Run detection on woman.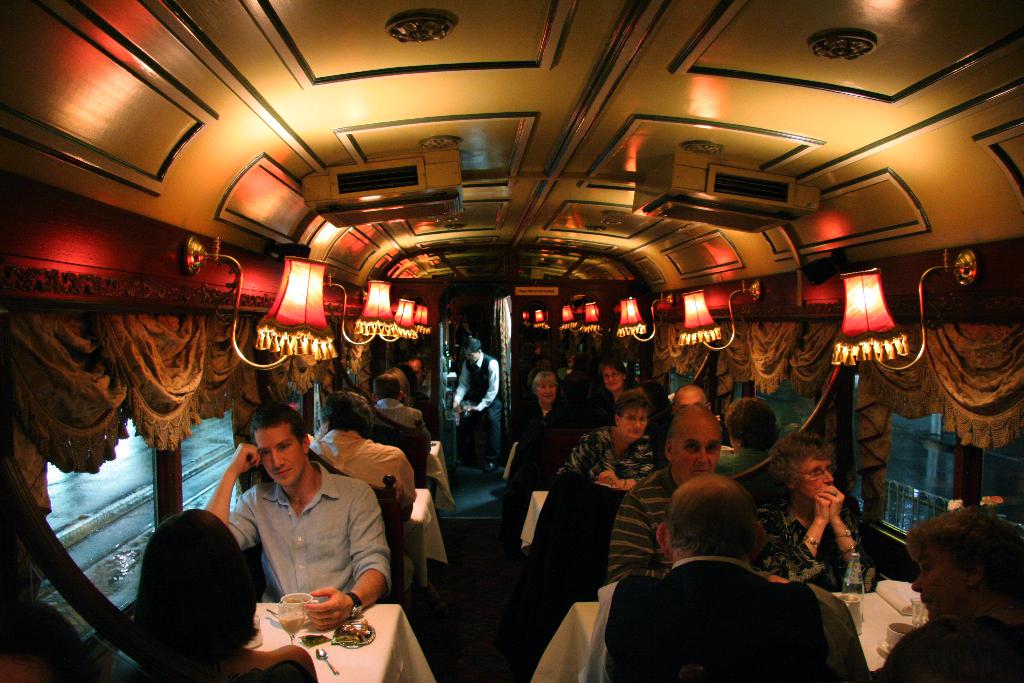
Result: 904, 506, 1023, 682.
